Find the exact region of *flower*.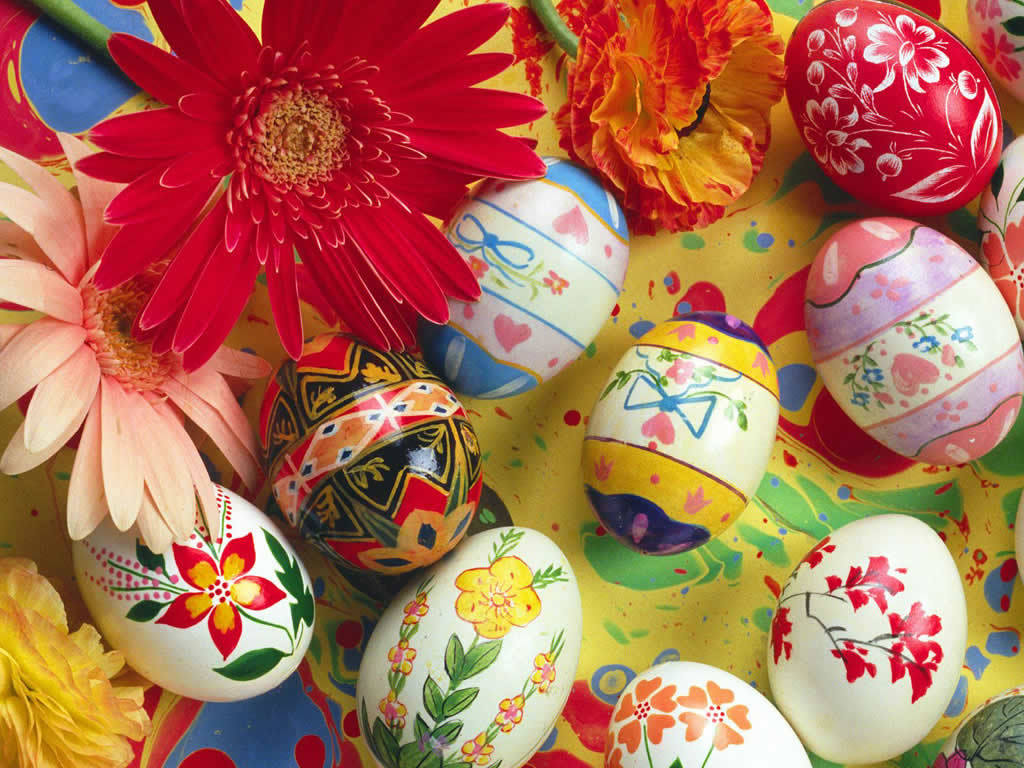
Exact region: select_region(527, 651, 558, 695).
